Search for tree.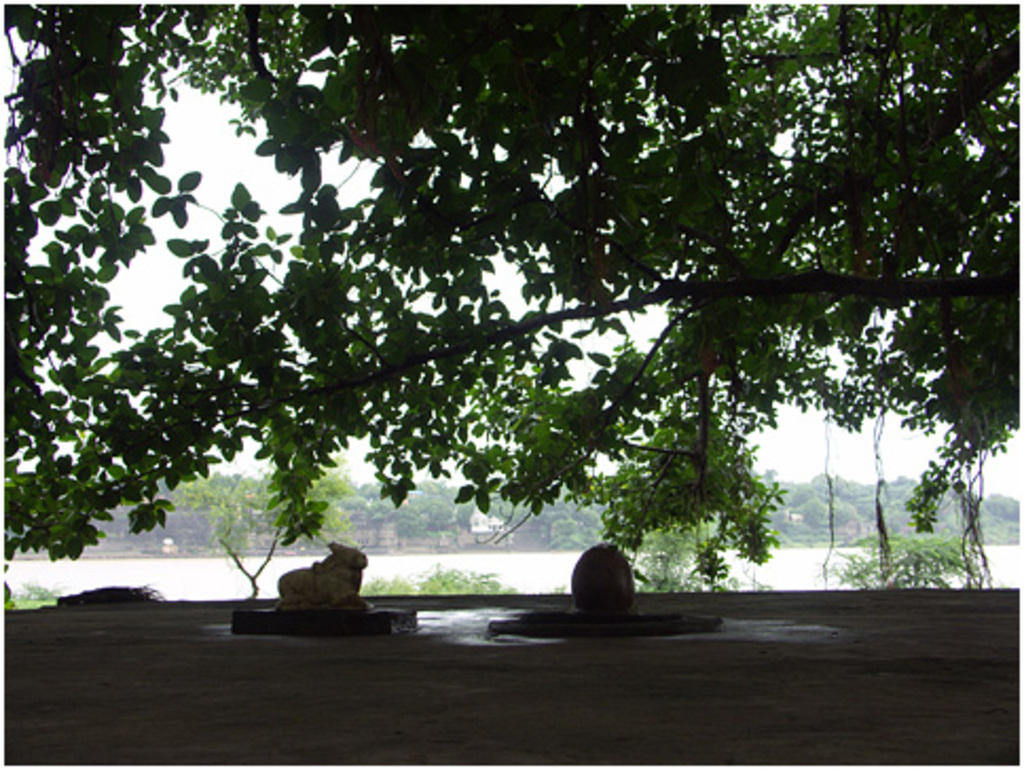
Found at 453:499:487:525.
